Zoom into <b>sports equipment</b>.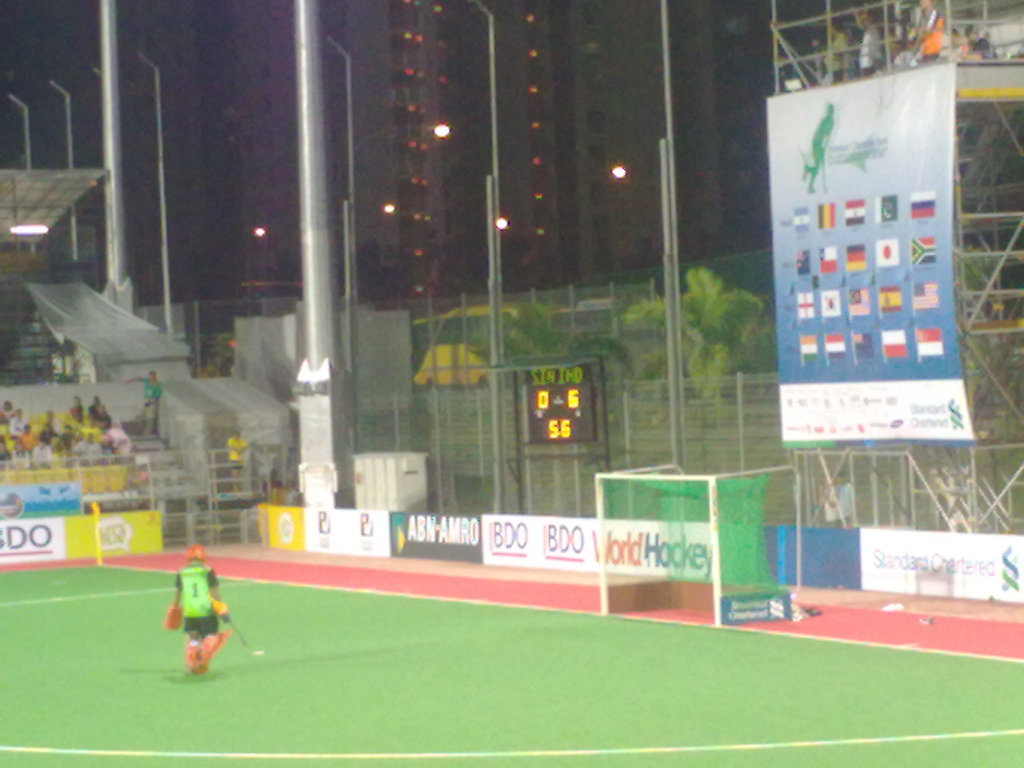
Zoom target: pyautogui.locateOnScreen(595, 467, 804, 633).
